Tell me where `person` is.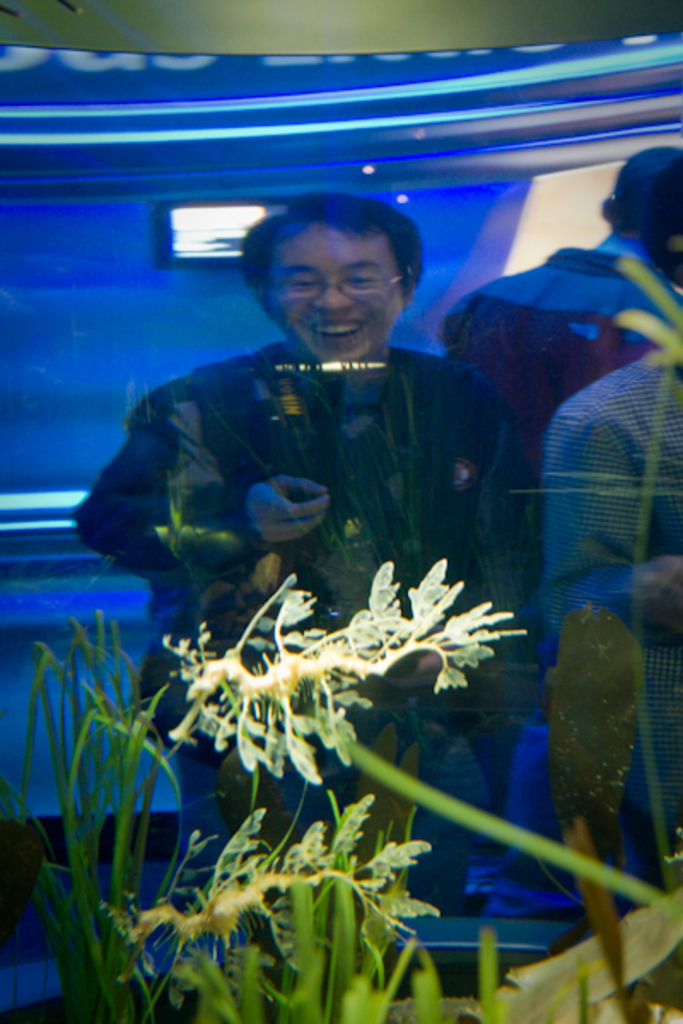
`person` is at <bbox>61, 160, 560, 894</bbox>.
